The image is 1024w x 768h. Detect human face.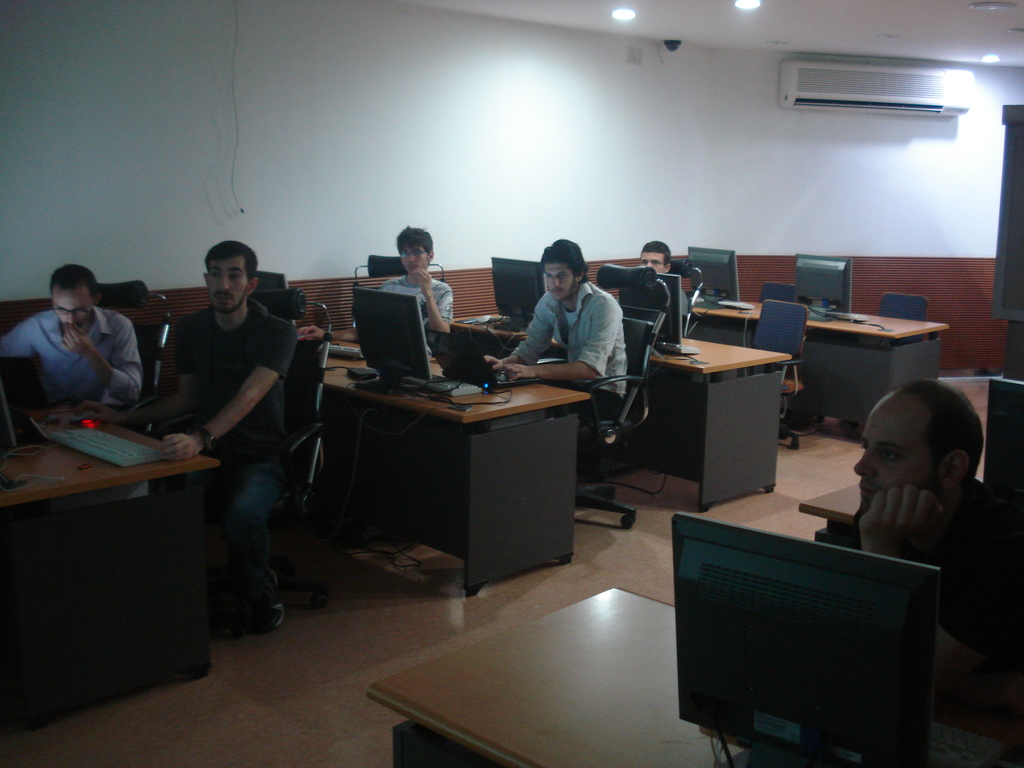
Detection: bbox(205, 257, 250, 310).
